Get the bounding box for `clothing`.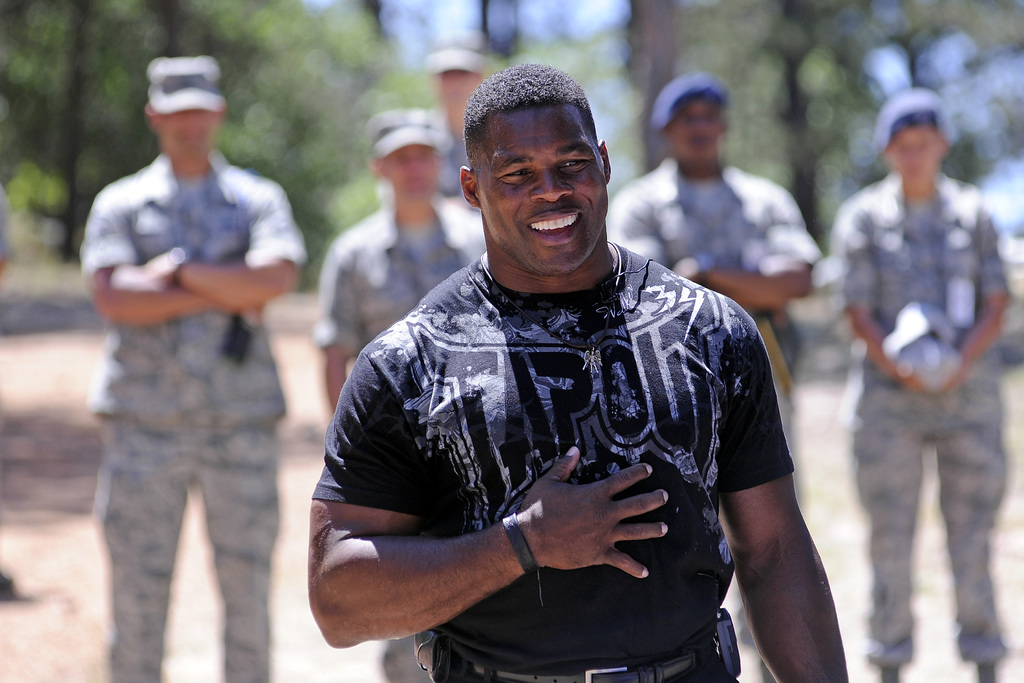
[x1=60, y1=150, x2=310, y2=682].
